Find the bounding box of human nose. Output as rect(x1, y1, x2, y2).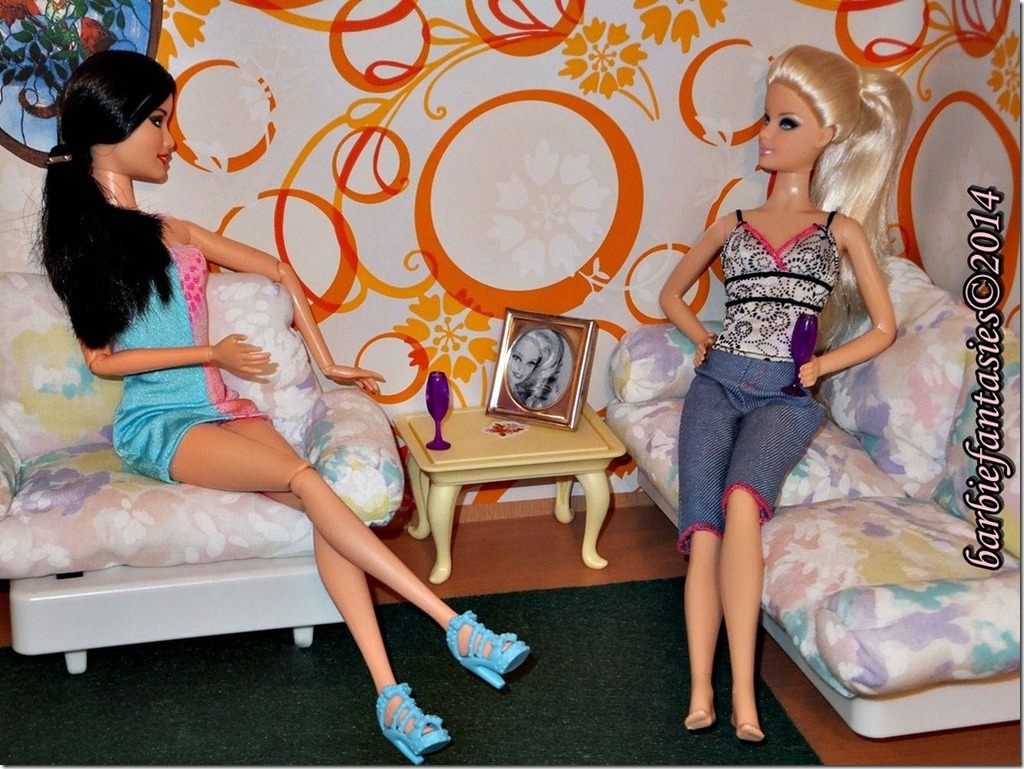
rect(164, 123, 174, 147).
